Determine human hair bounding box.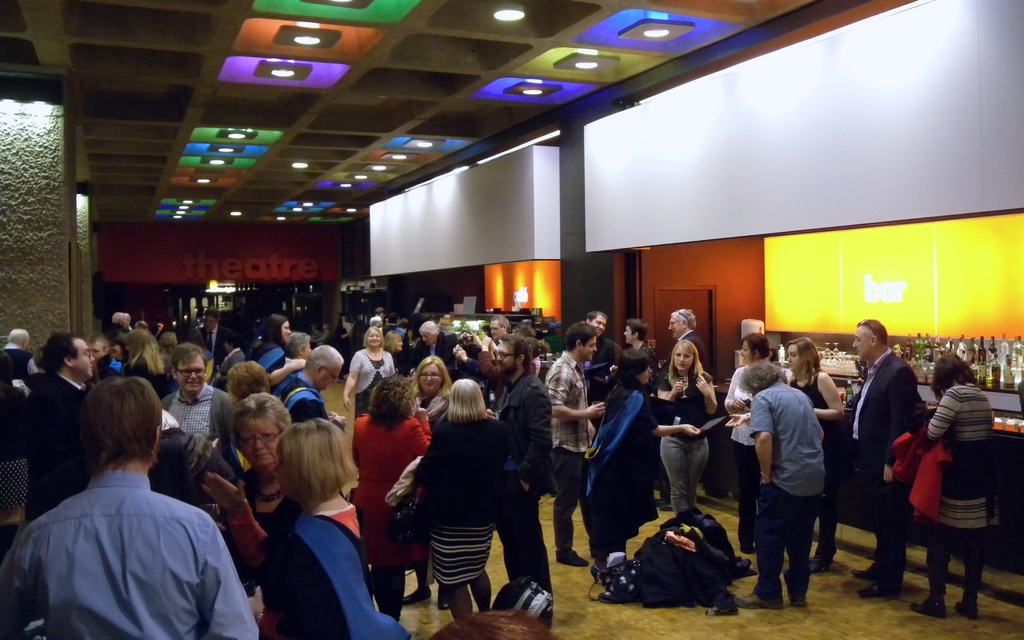
Determined: 410 357 451 406.
